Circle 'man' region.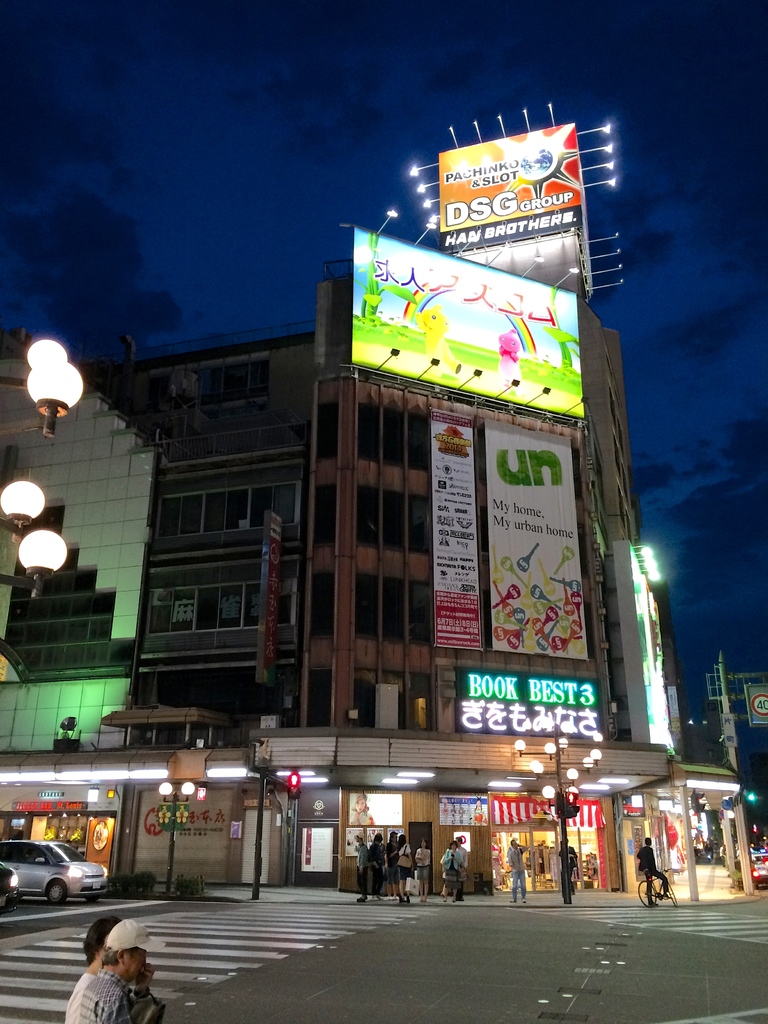
Region: bbox=(348, 831, 373, 902).
